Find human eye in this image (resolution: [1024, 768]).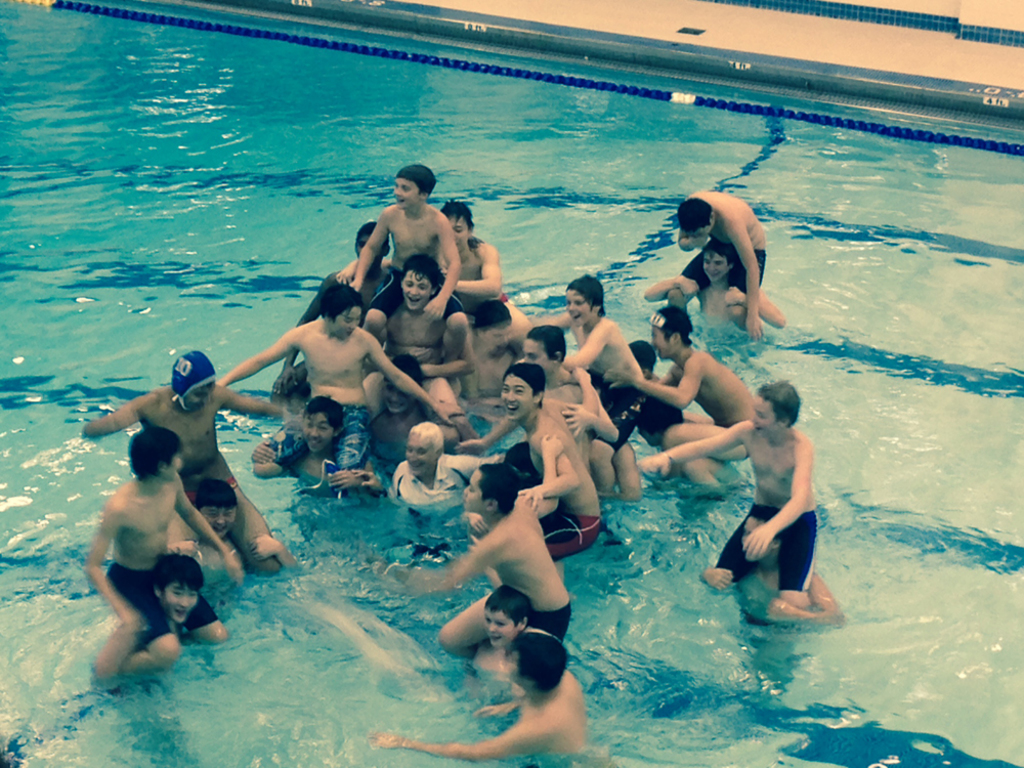
crop(304, 421, 313, 427).
